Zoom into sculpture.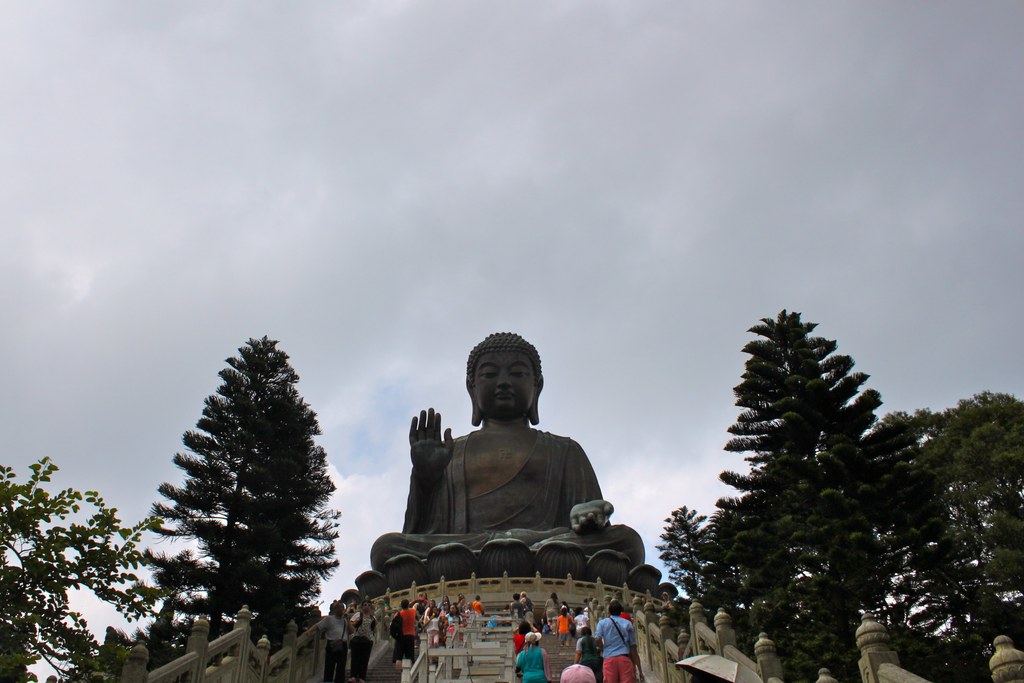
Zoom target: x1=378 y1=335 x2=641 y2=609.
